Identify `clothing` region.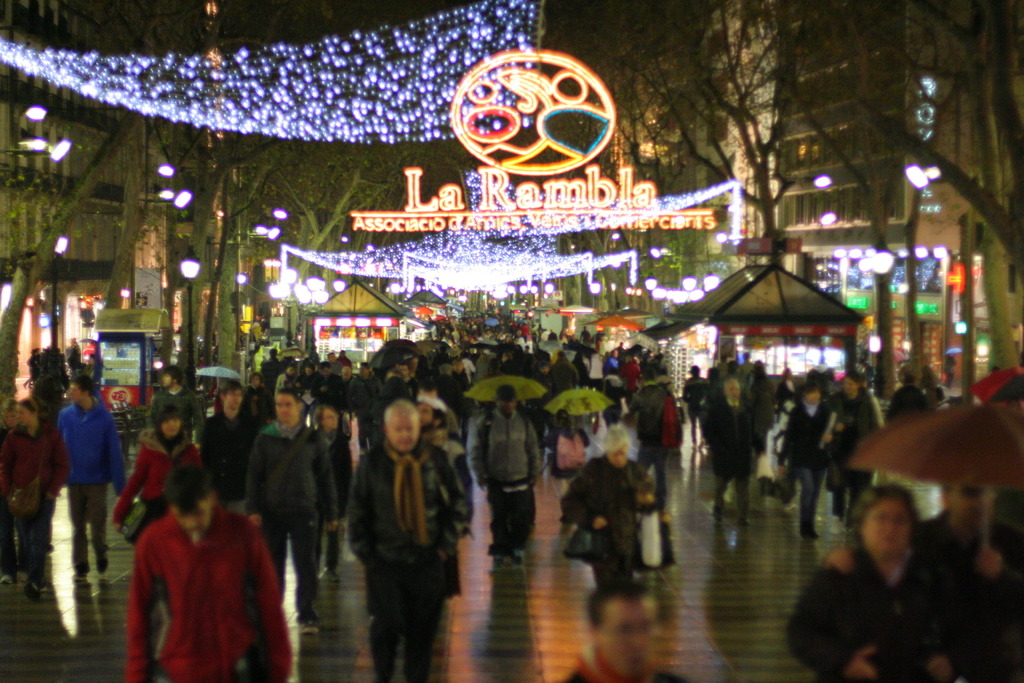
Region: 909/514/1023/682.
